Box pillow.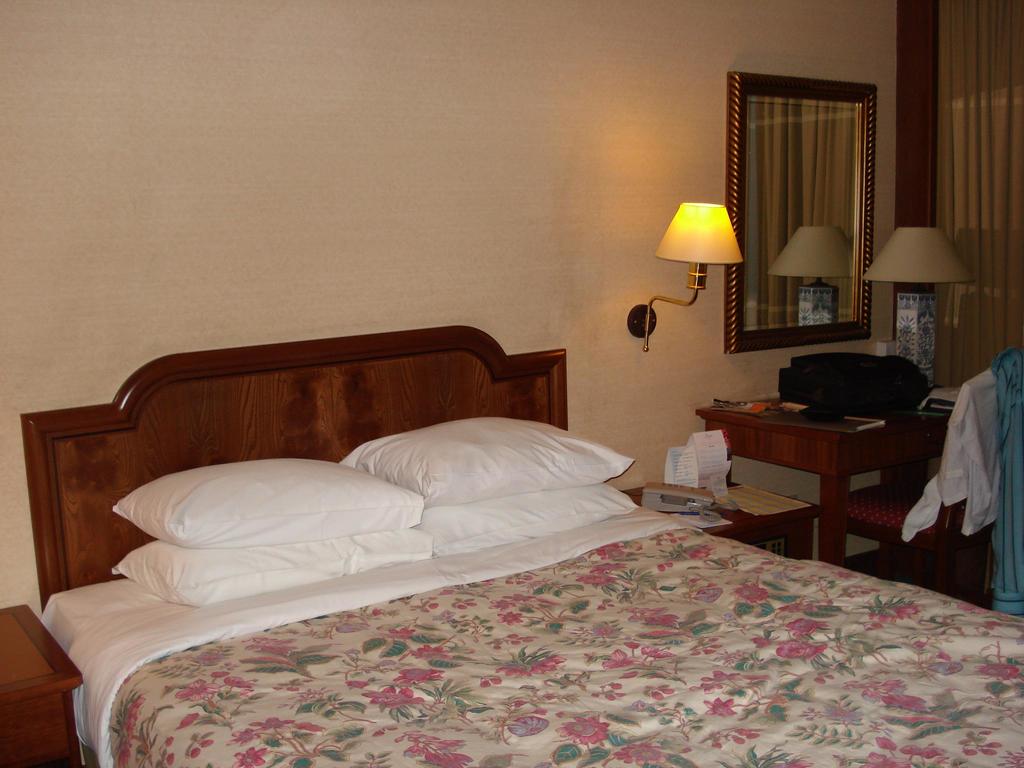
[342, 424, 634, 506].
